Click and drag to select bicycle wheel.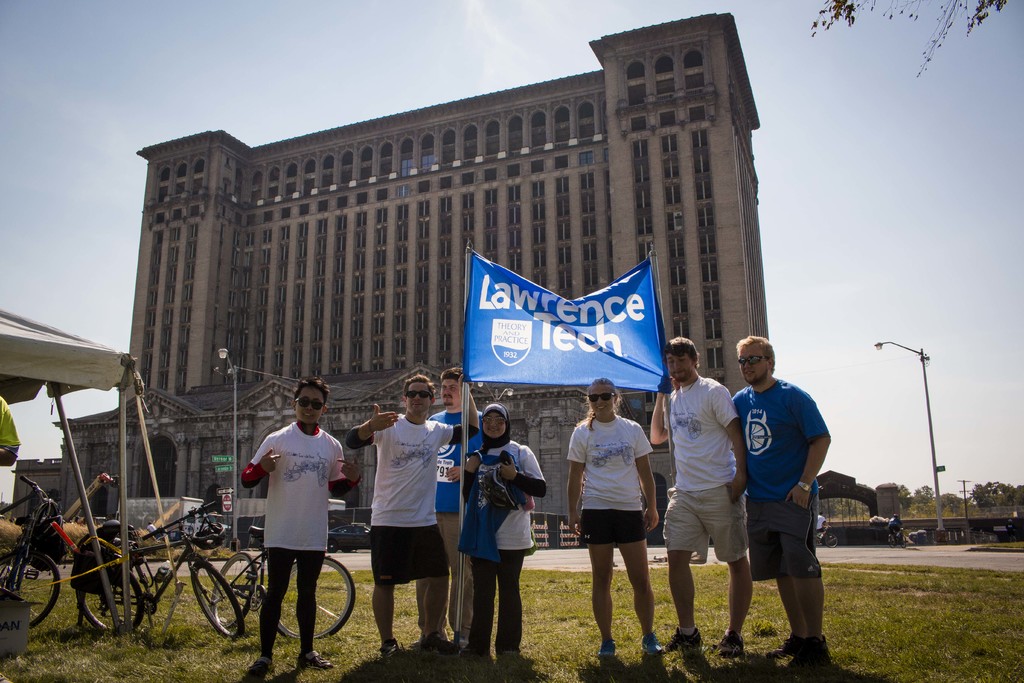
Selection: 73/564/143/634.
